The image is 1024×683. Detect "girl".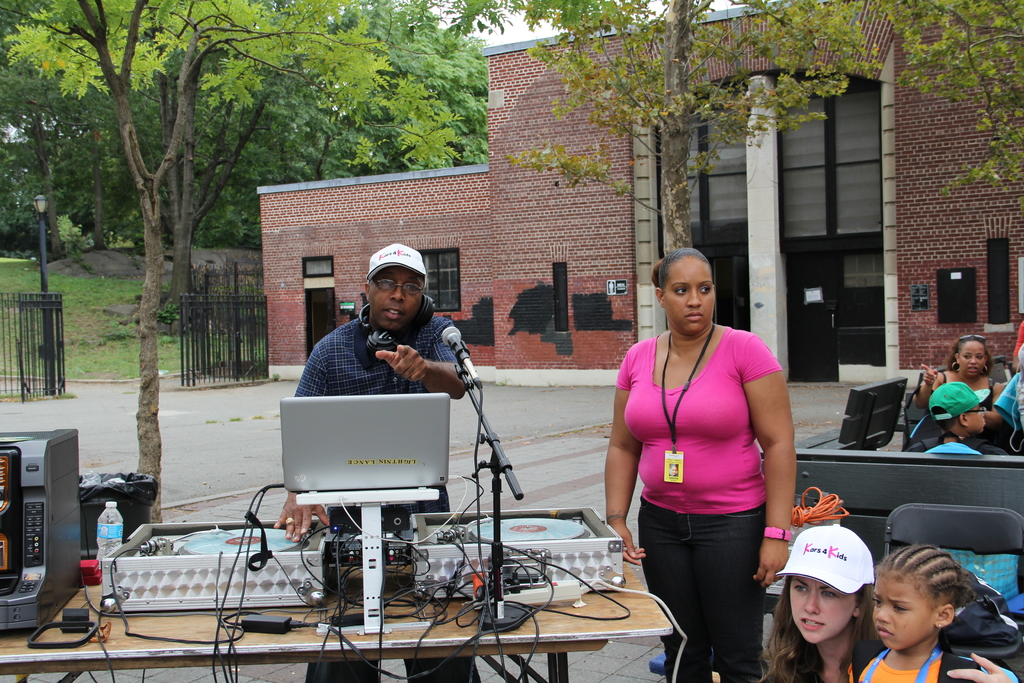
Detection: locate(854, 552, 998, 681).
